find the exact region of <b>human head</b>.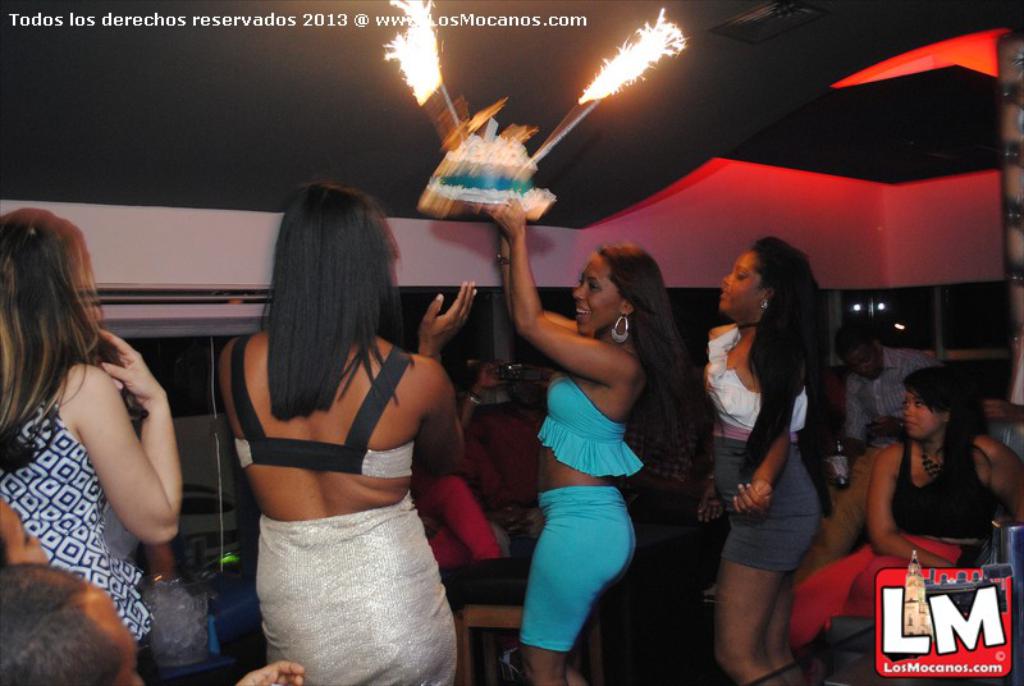
Exact region: select_region(279, 182, 399, 325).
